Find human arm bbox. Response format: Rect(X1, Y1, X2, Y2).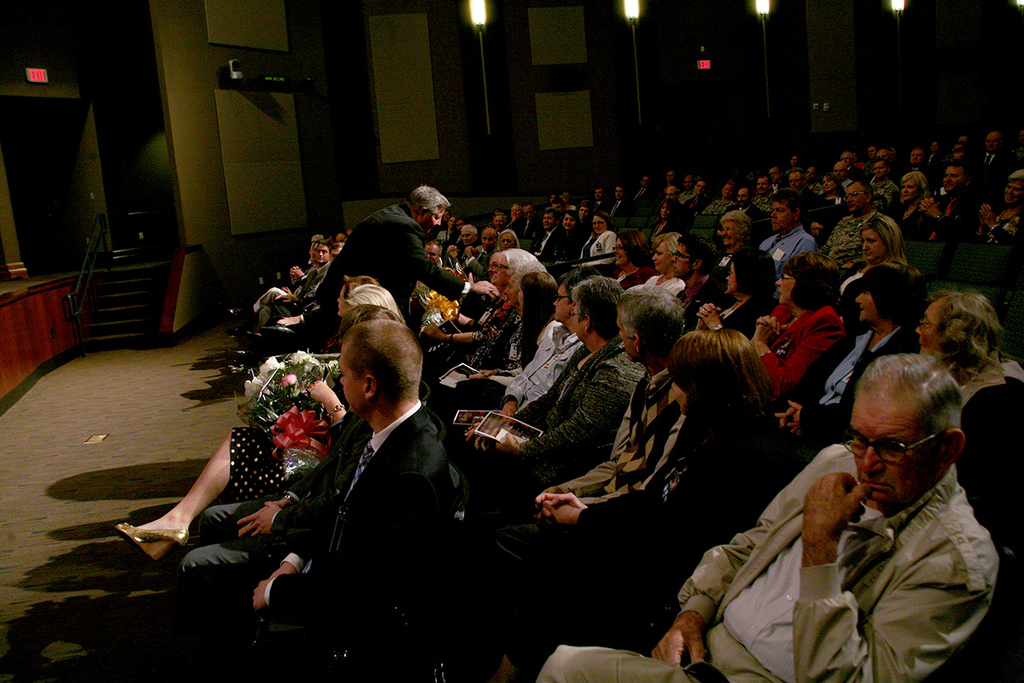
Rect(742, 307, 800, 344).
